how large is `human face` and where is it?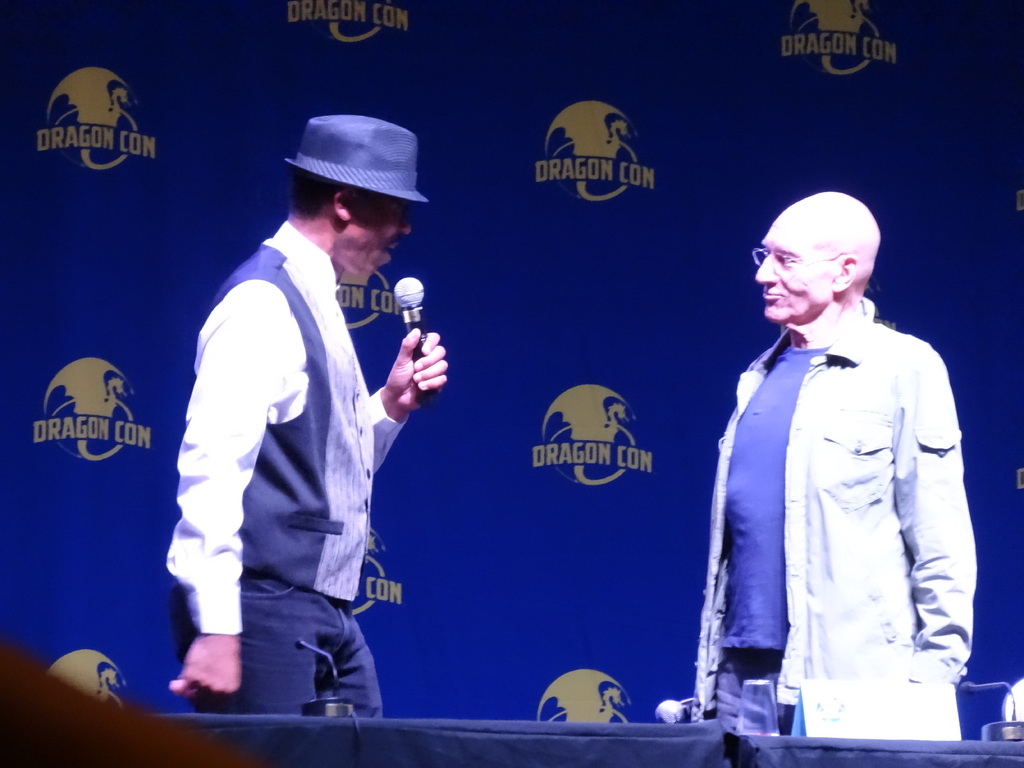
Bounding box: crop(752, 223, 833, 315).
